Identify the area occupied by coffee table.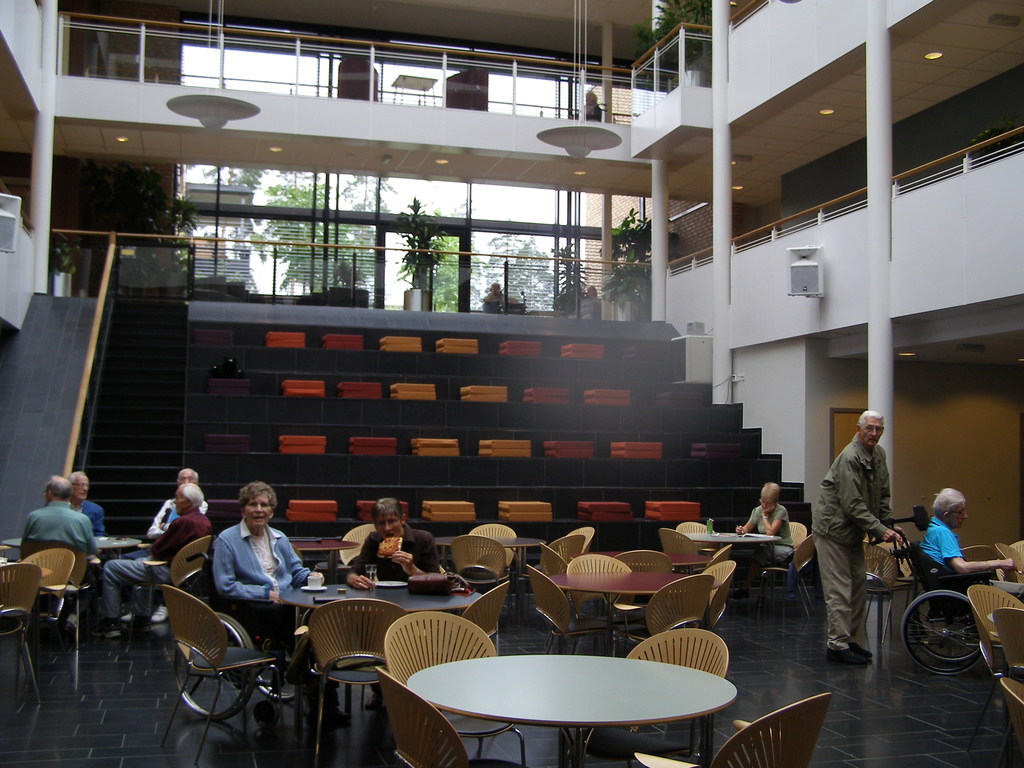
Area: Rect(377, 644, 745, 760).
